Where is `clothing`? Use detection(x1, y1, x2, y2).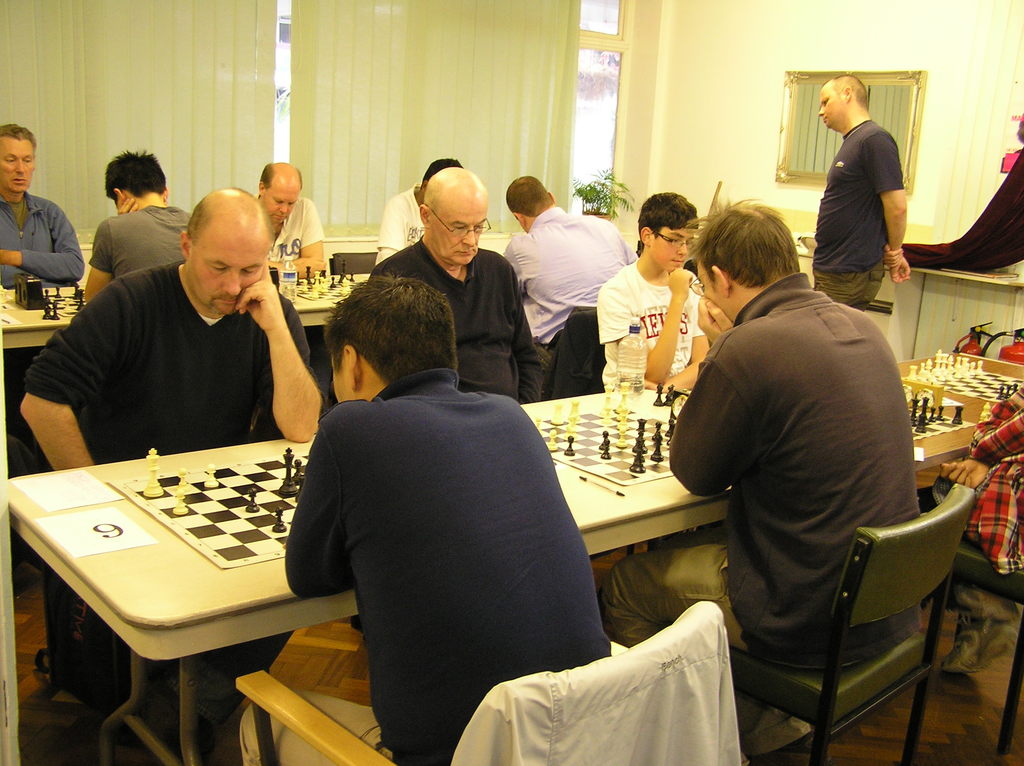
detection(253, 195, 324, 294).
